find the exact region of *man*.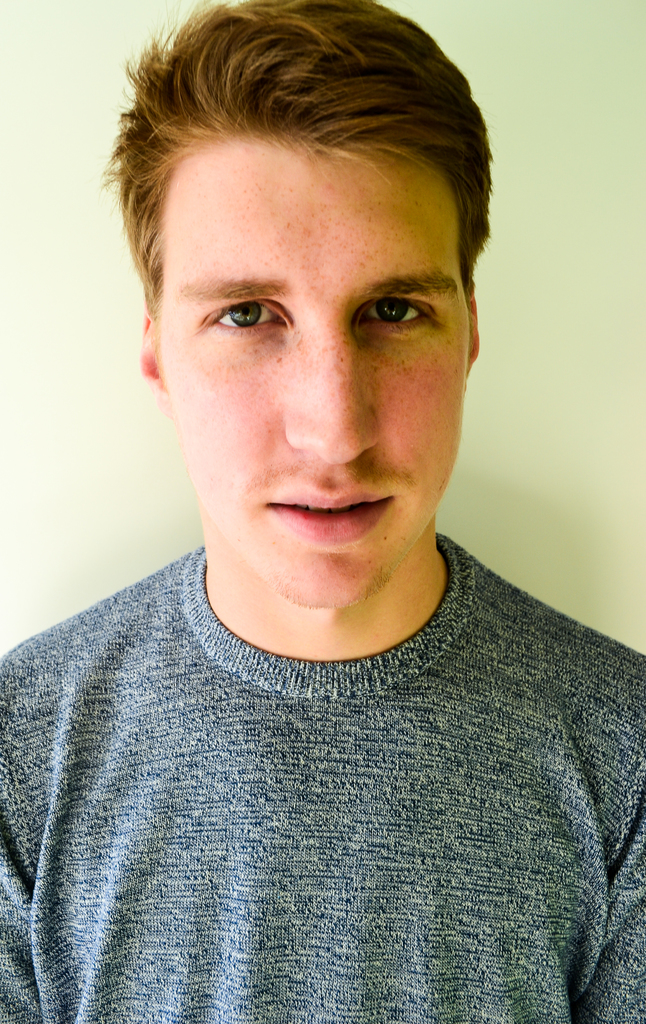
Exact region: BBox(8, 7, 640, 991).
